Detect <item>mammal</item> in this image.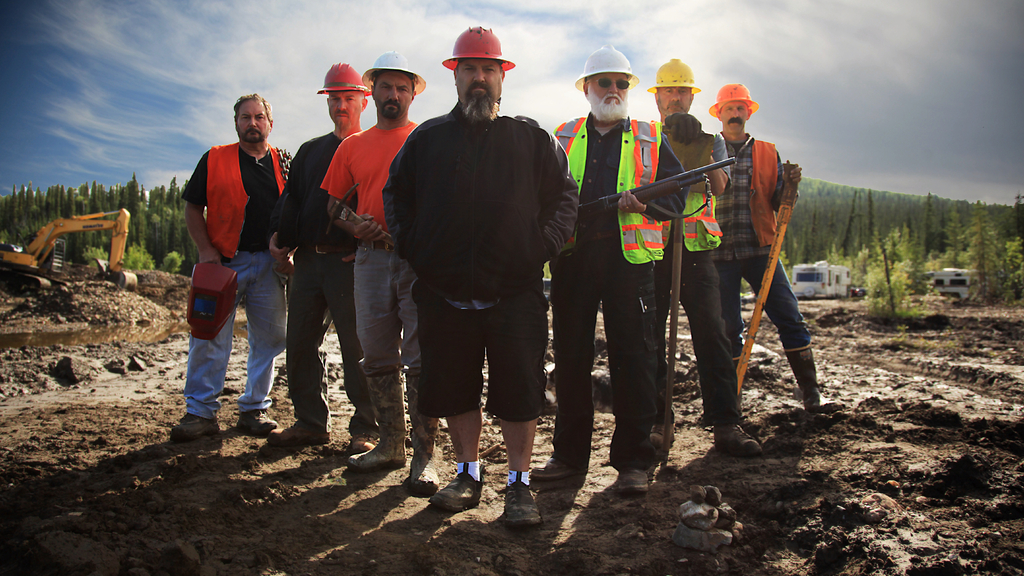
Detection: bbox=[168, 113, 296, 418].
